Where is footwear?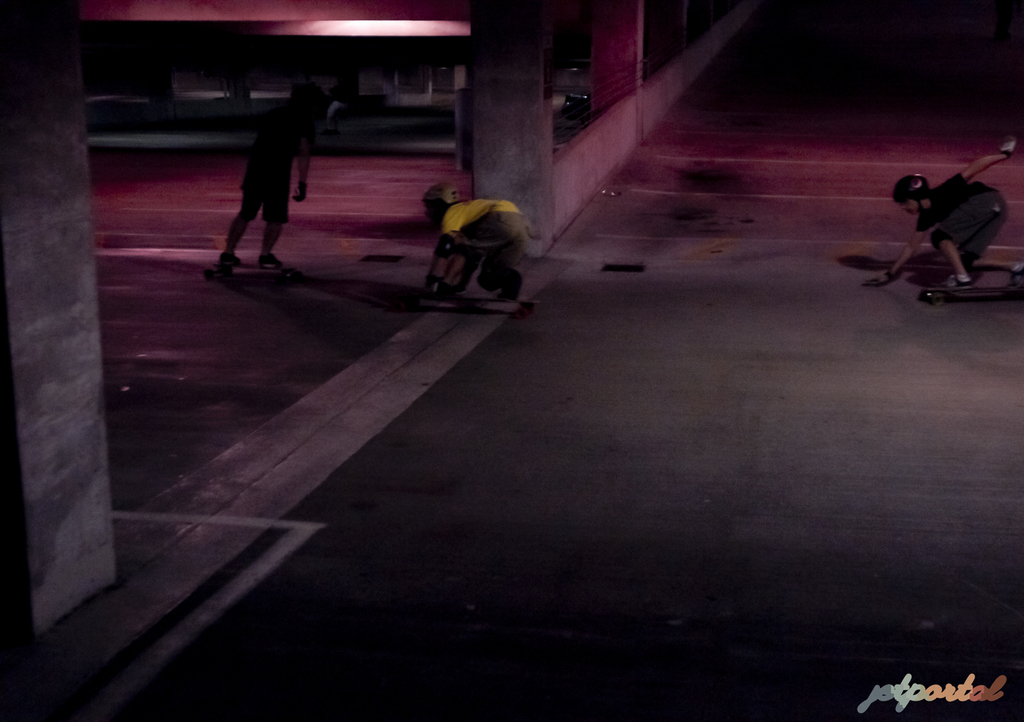
x1=494 y1=281 x2=529 y2=300.
